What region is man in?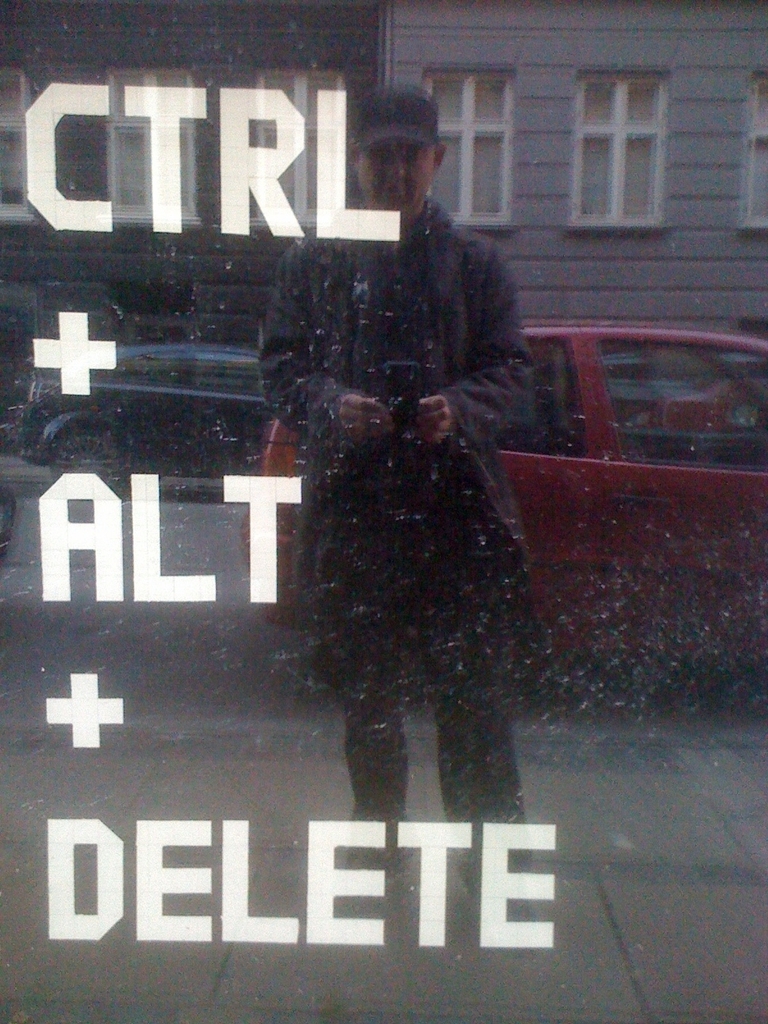
x1=255 y1=136 x2=542 y2=830.
